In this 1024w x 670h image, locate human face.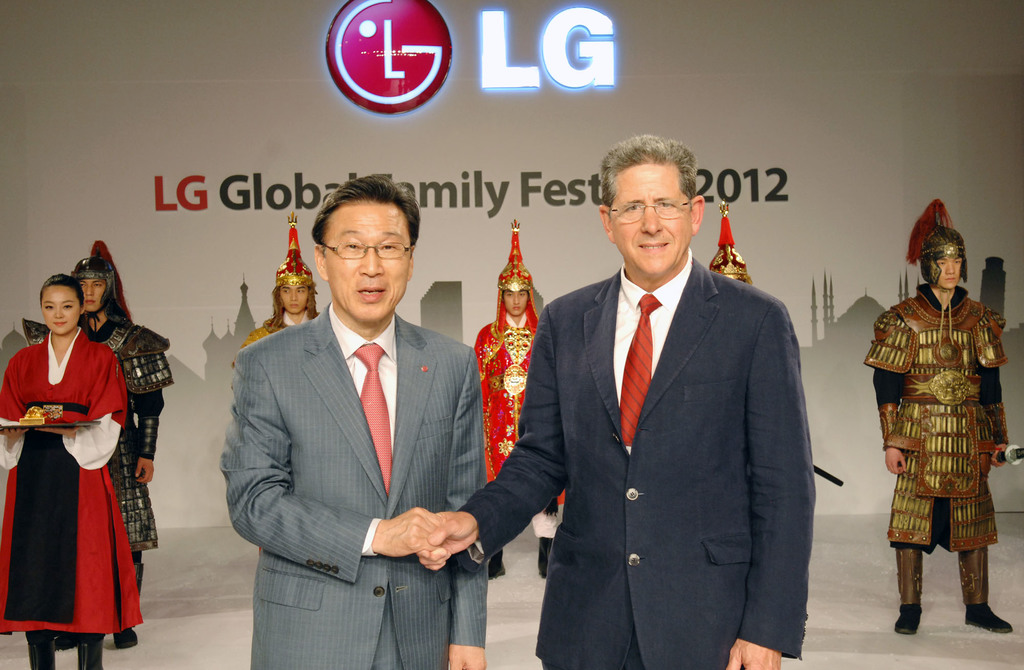
Bounding box: locate(611, 168, 697, 276).
